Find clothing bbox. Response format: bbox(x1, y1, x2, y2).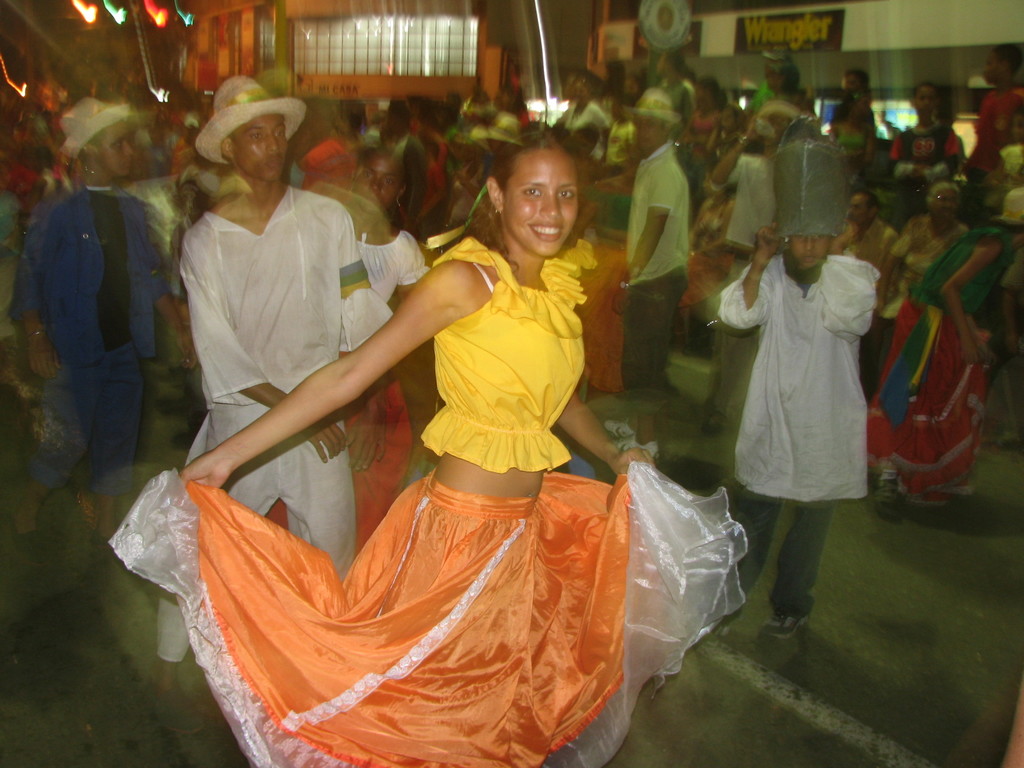
bbox(705, 146, 803, 284).
